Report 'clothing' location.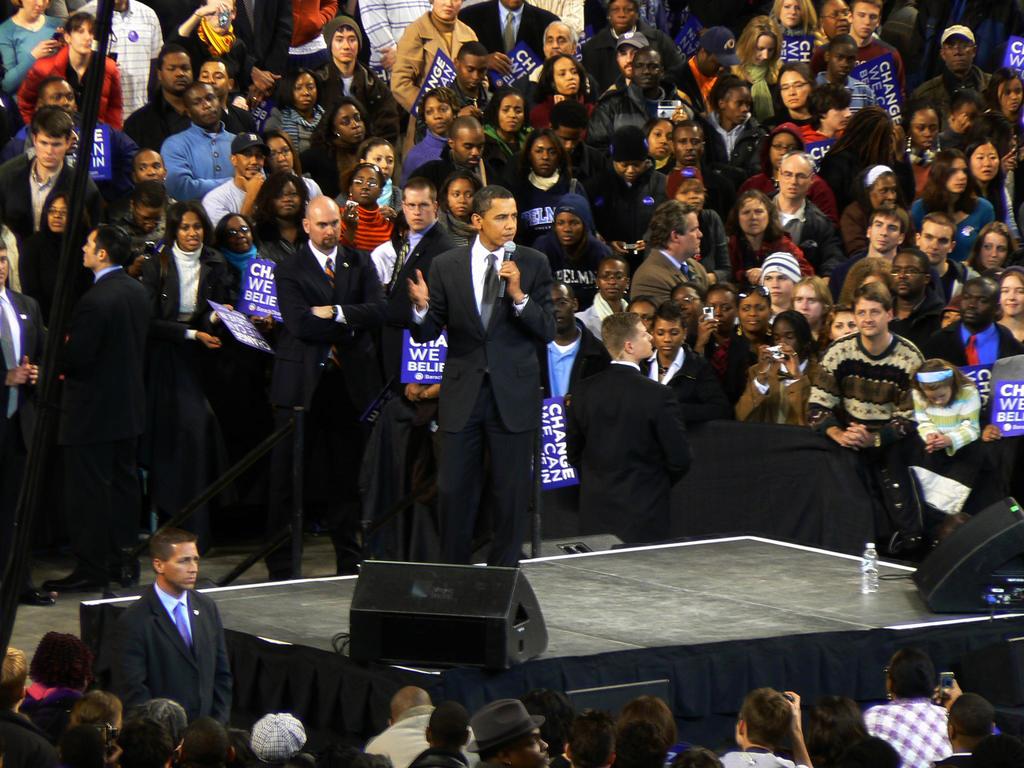
Report: rect(908, 70, 988, 131).
